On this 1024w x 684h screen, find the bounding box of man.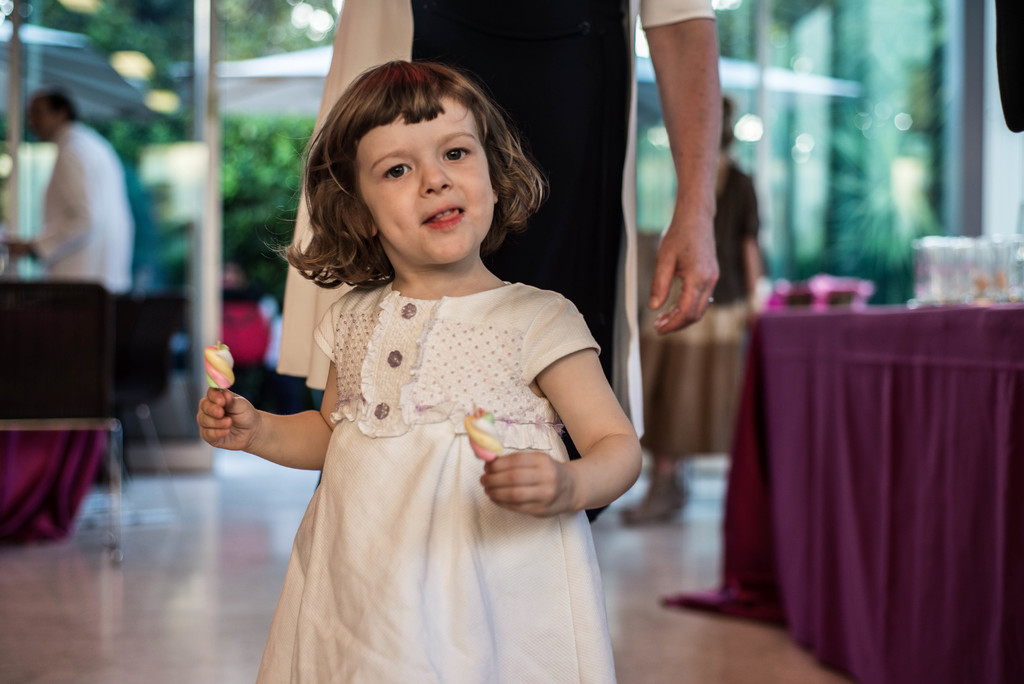
Bounding box: x1=0, y1=87, x2=136, y2=475.
